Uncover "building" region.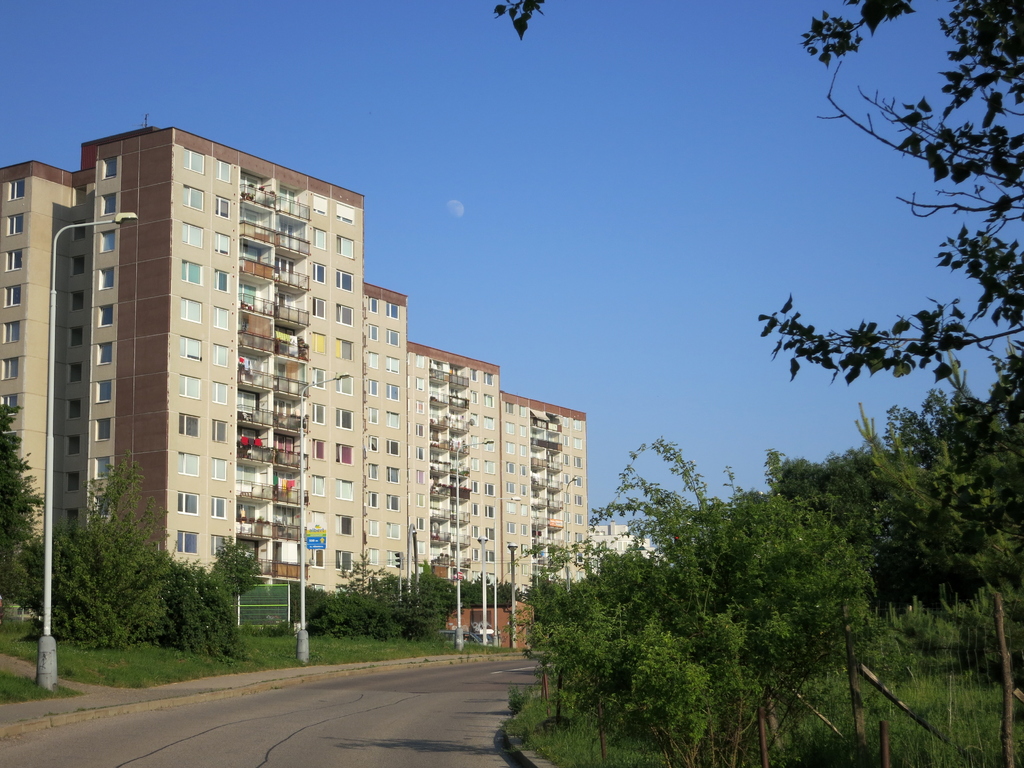
Uncovered: BBox(586, 525, 670, 574).
